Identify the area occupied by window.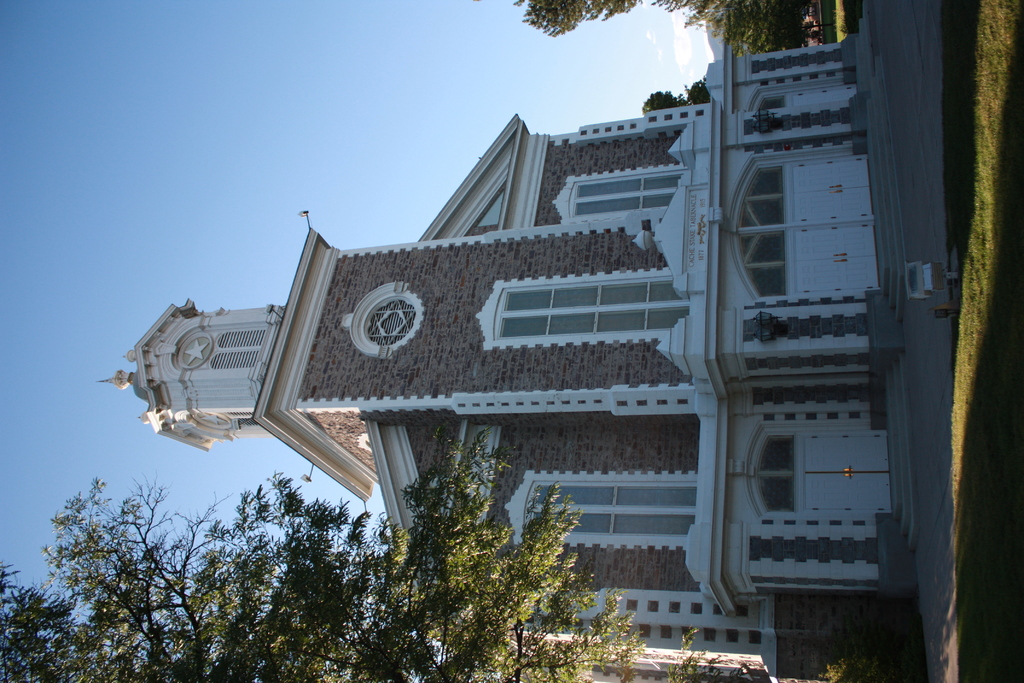
Area: {"x1": 755, "y1": 432, "x2": 794, "y2": 513}.
